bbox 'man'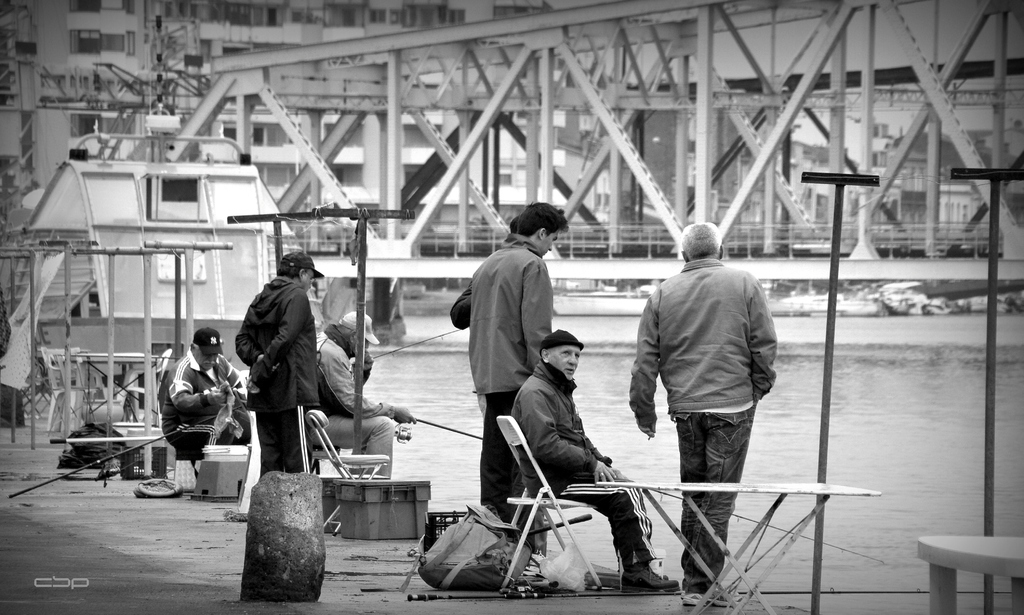
rect(162, 328, 253, 460)
